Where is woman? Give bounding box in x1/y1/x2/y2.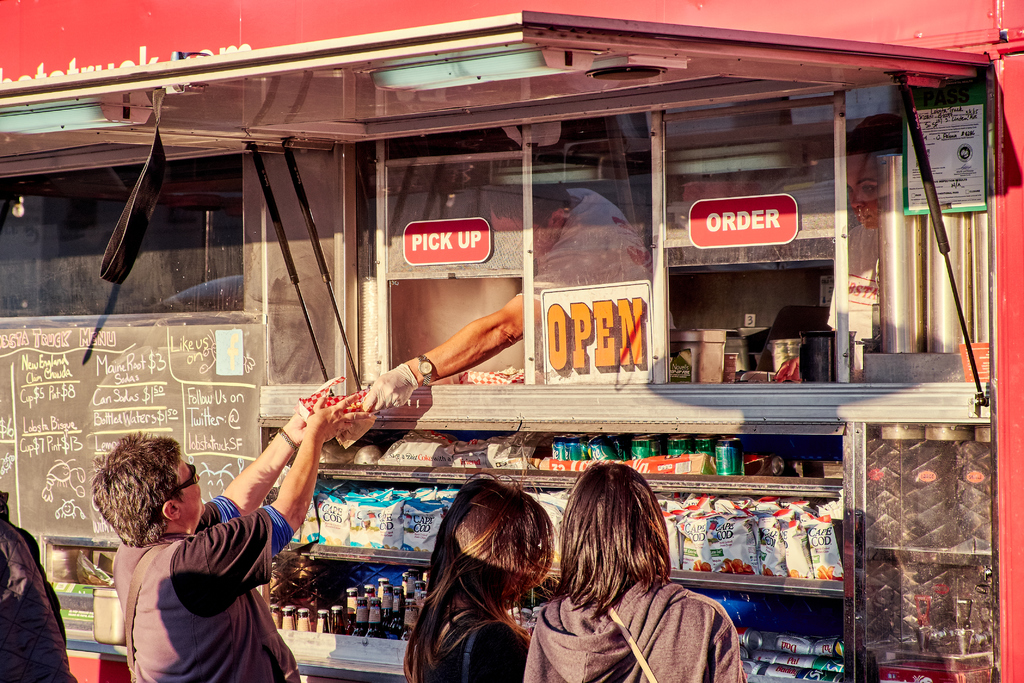
395/479/544/682.
